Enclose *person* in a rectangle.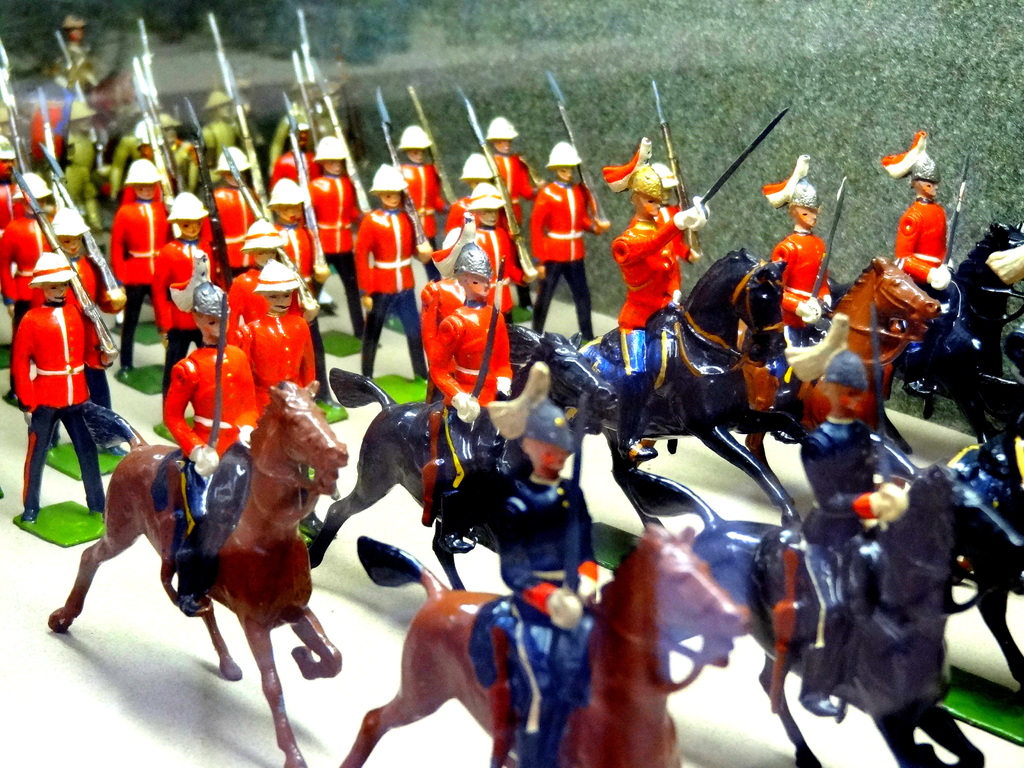
(left=147, top=189, right=218, bottom=392).
